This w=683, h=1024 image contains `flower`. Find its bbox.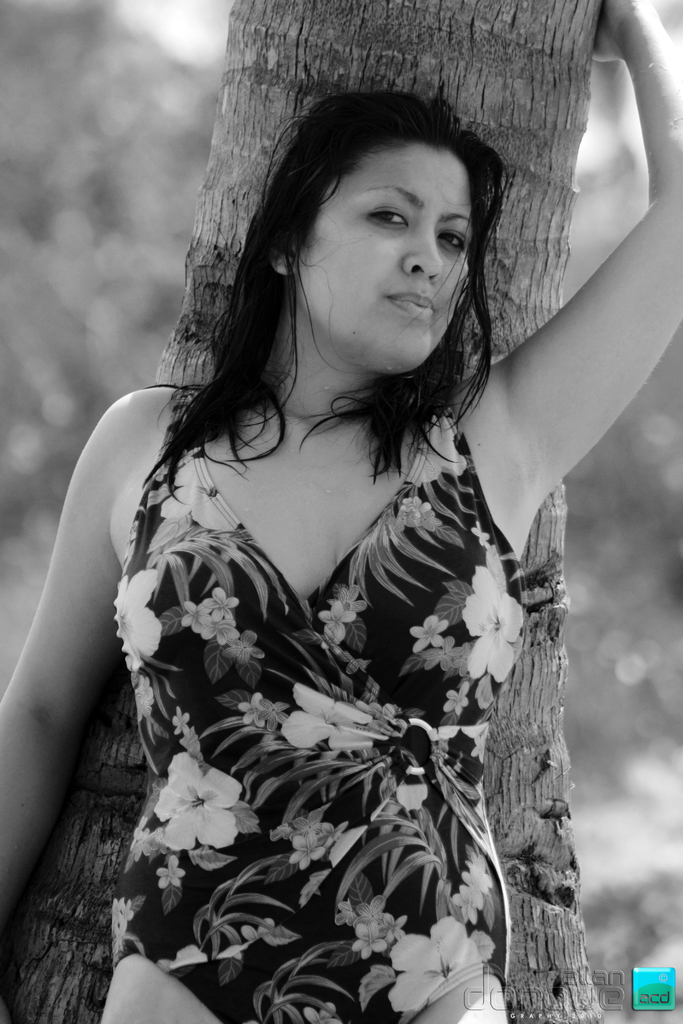
231,688,274,724.
